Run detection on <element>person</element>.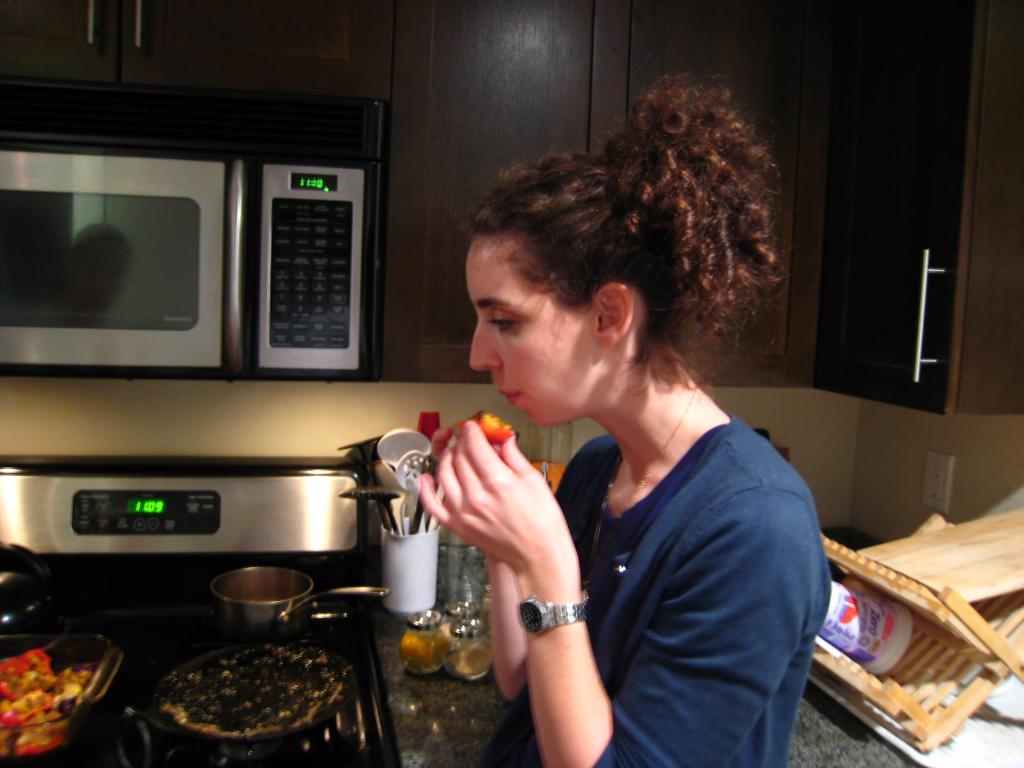
Result: 408, 81, 828, 767.
